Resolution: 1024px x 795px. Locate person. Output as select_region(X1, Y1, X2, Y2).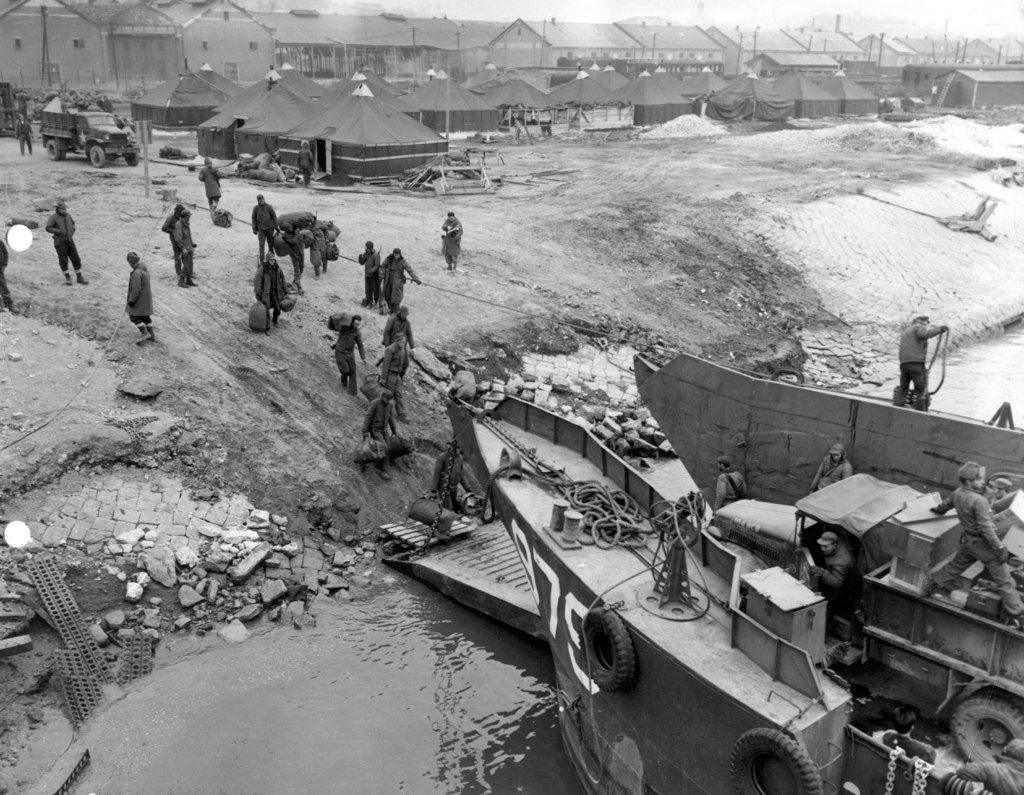
select_region(810, 440, 850, 495).
